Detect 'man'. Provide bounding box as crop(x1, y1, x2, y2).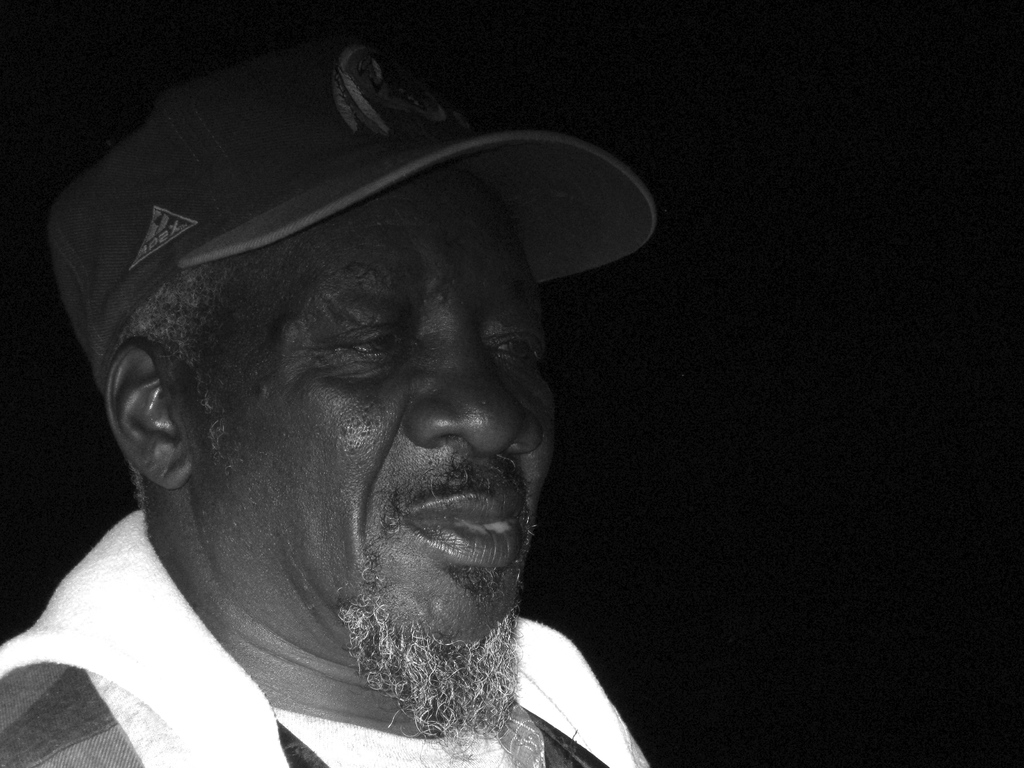
crop(0, 76, 729, 767).
